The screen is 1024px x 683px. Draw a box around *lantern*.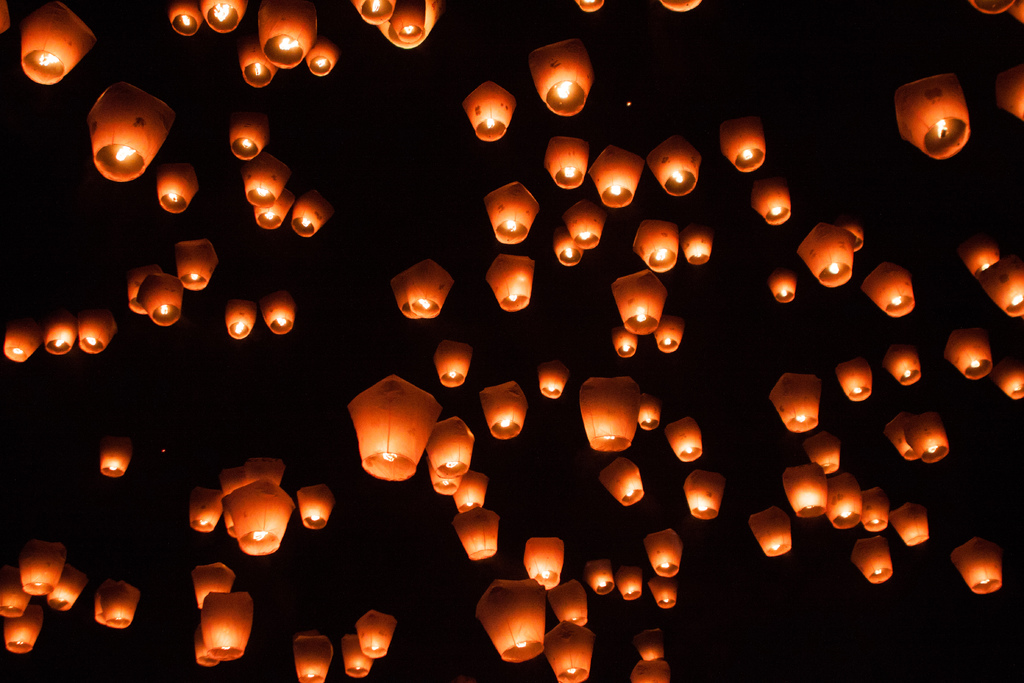
[x1=191, y1=561, x2=233, y2=608].
